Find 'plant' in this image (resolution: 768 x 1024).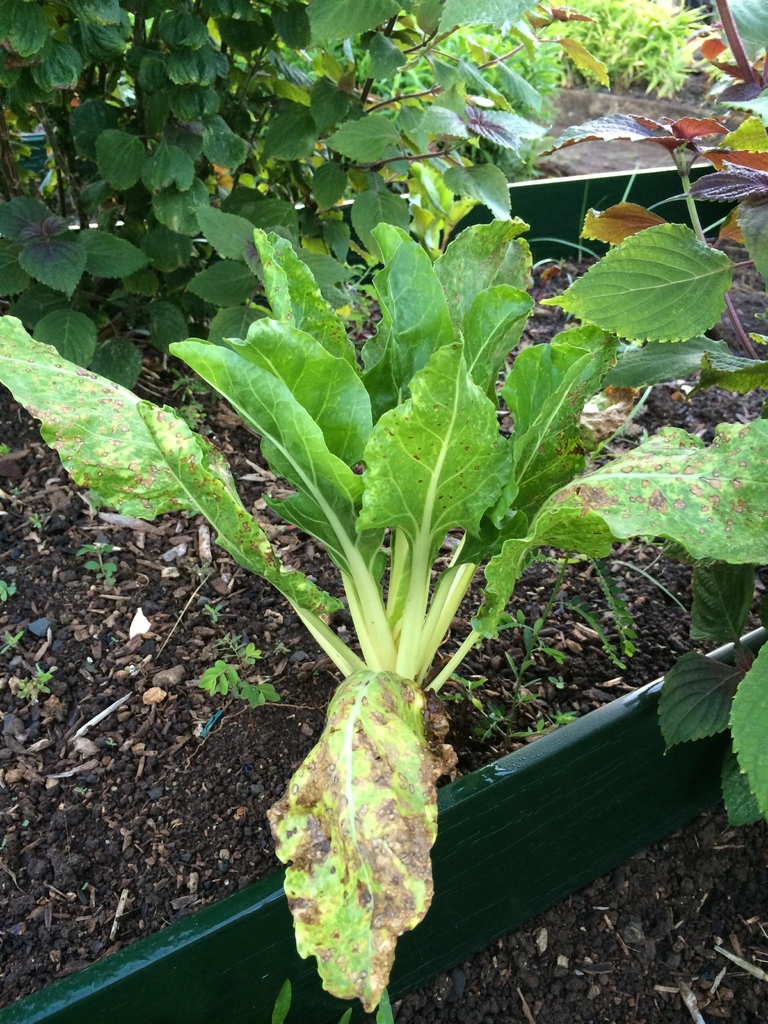
<box>0,214,765,1018</box>.
